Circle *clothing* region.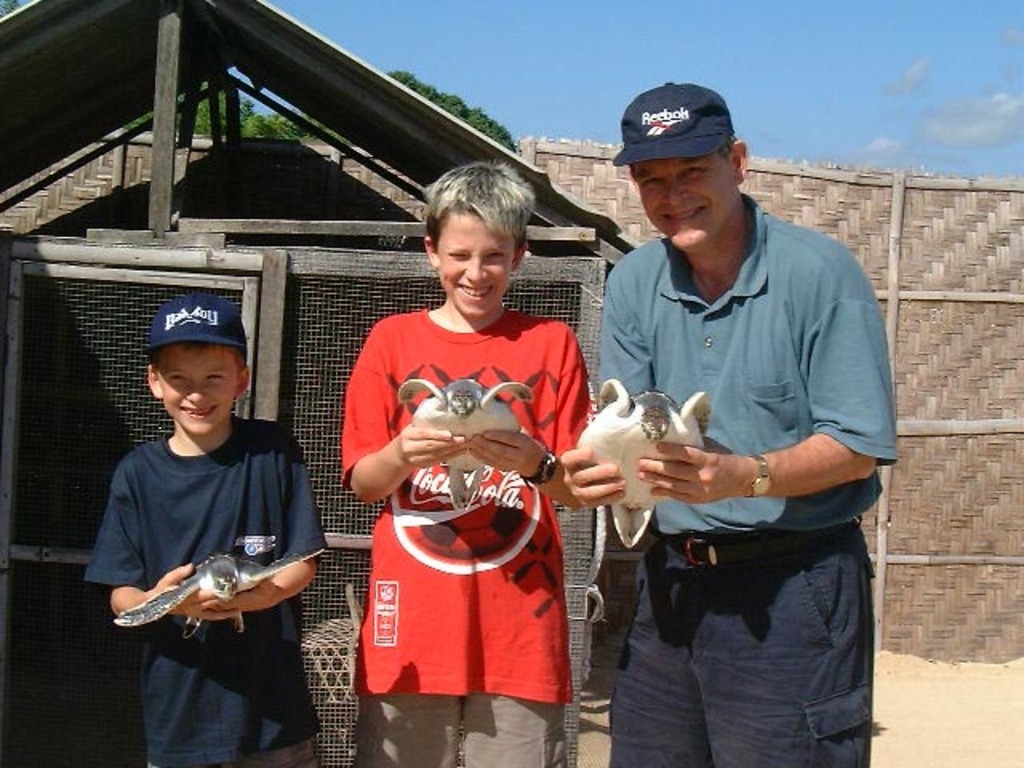
Region: box(85, 410, 325, 766).
